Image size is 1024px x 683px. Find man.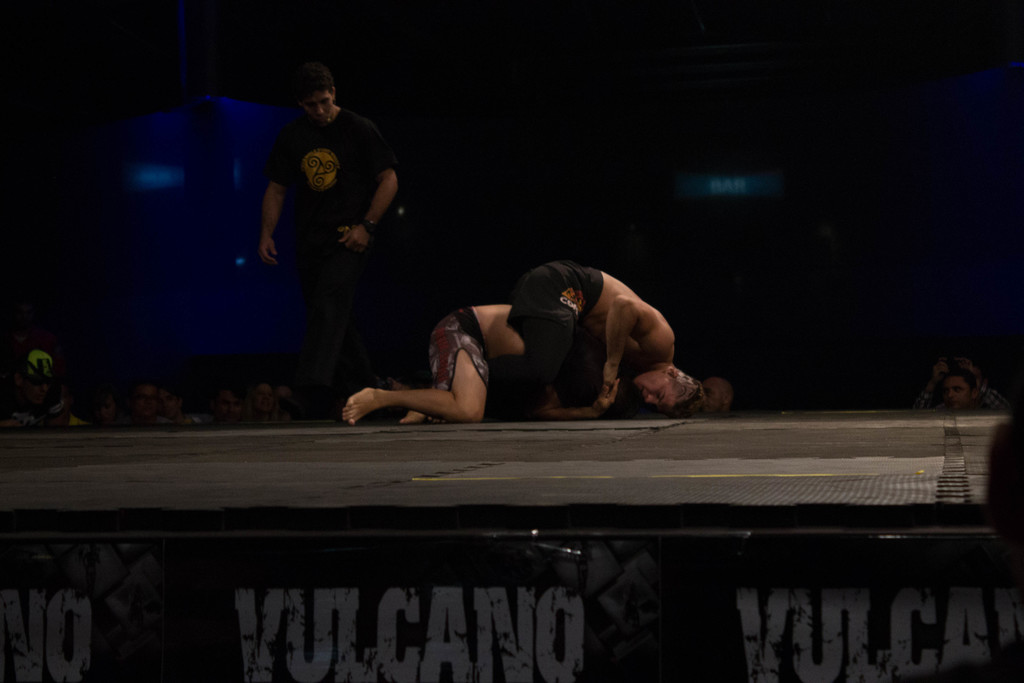
[504,263,706,416].
